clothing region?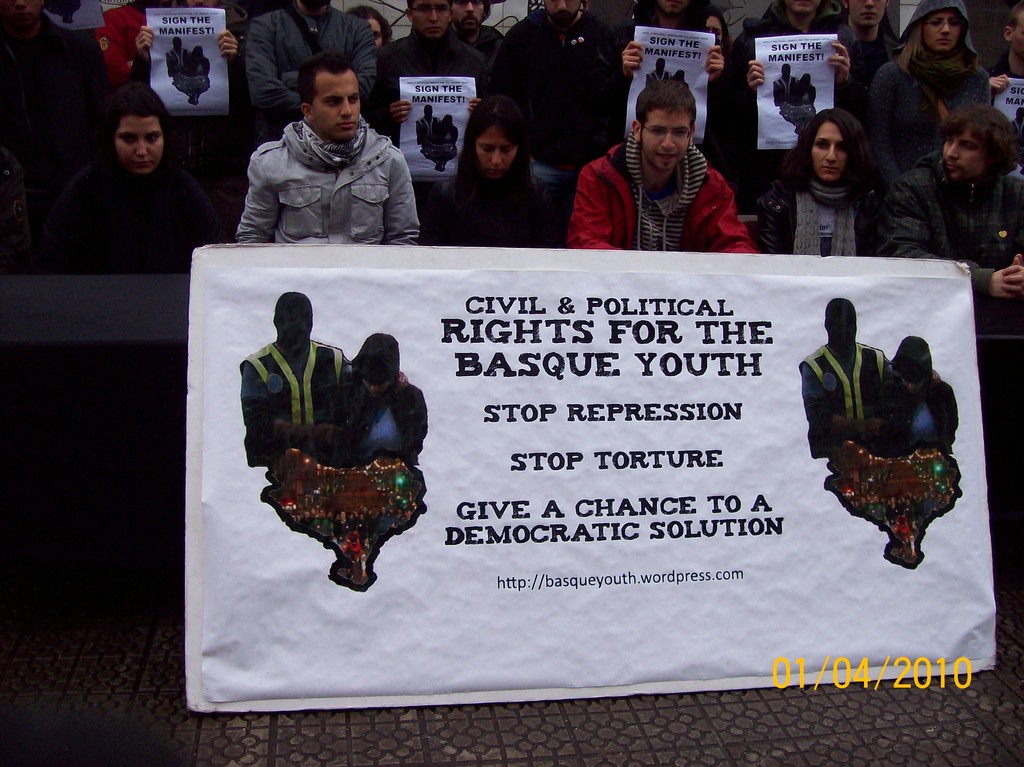
detection(494, 12, 622, 179)
